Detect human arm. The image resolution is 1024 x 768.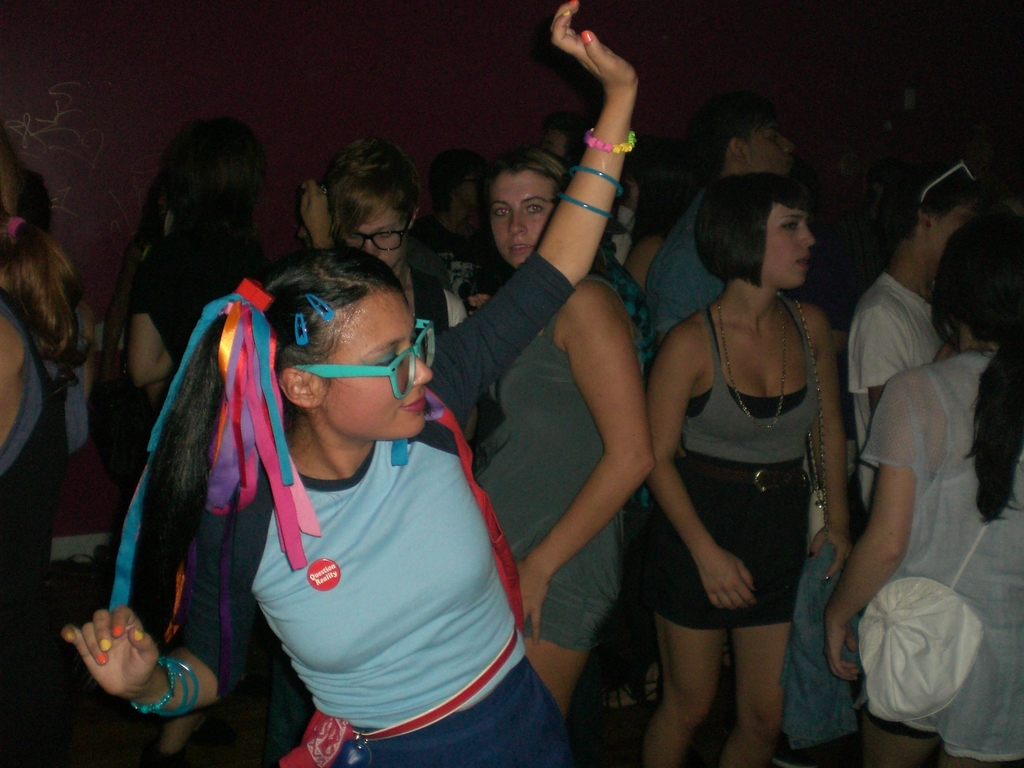
detection(530, 0, 639, 286).
